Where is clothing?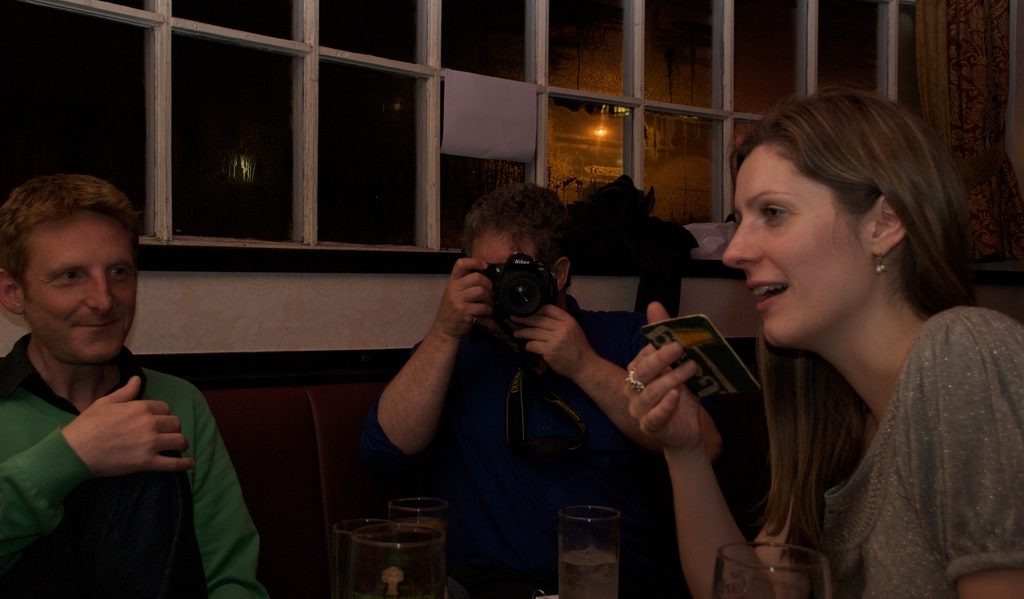
box(720, 247, 1020, 596).
